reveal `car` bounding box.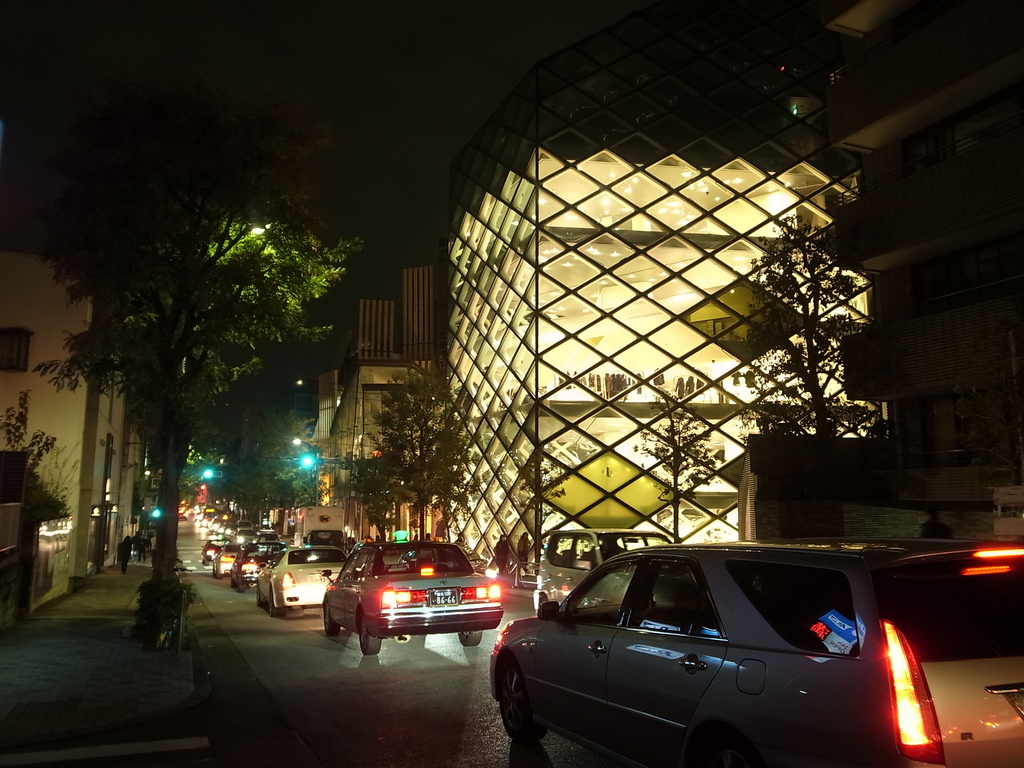
Revealed: (left=212, top=543, right=243, bottom=580).
